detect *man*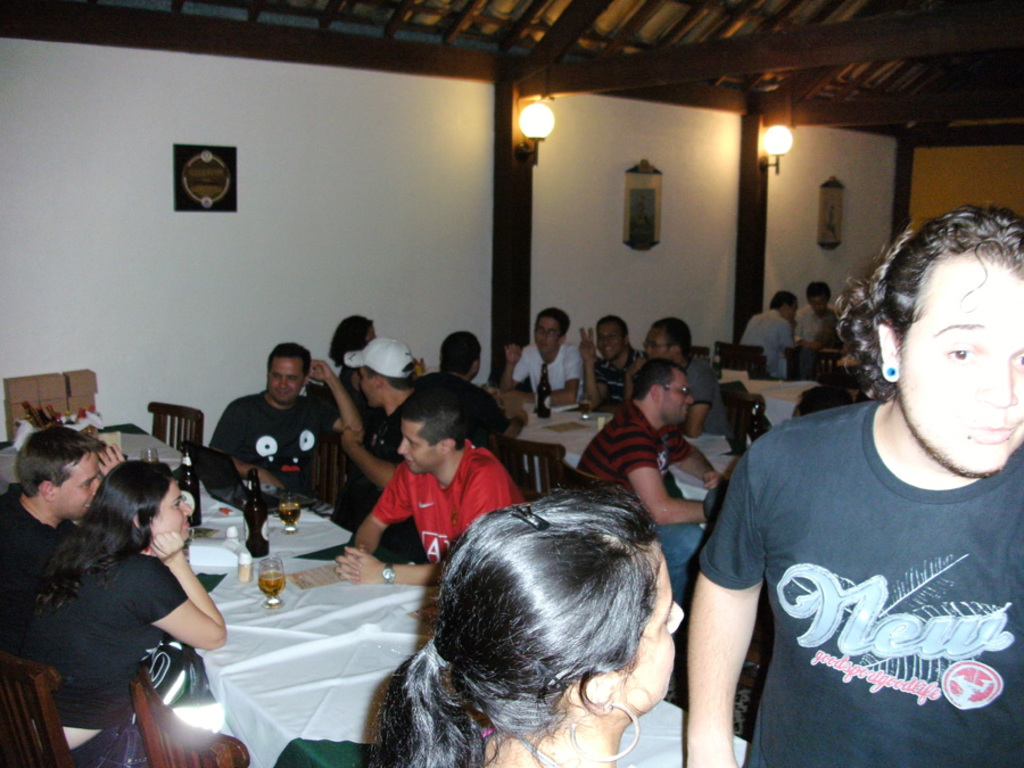
box=[328, 336, 453, 562]
